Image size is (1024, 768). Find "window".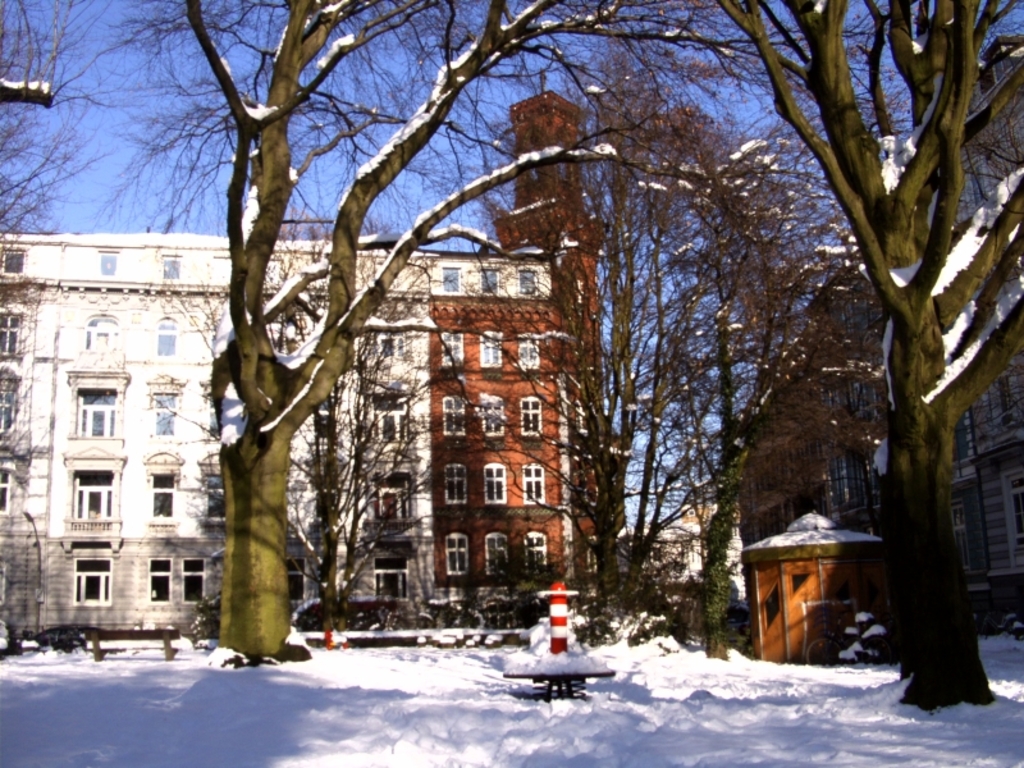
{"x1": 0, "y1": 315, "x2": 26, "y2": 361}.
